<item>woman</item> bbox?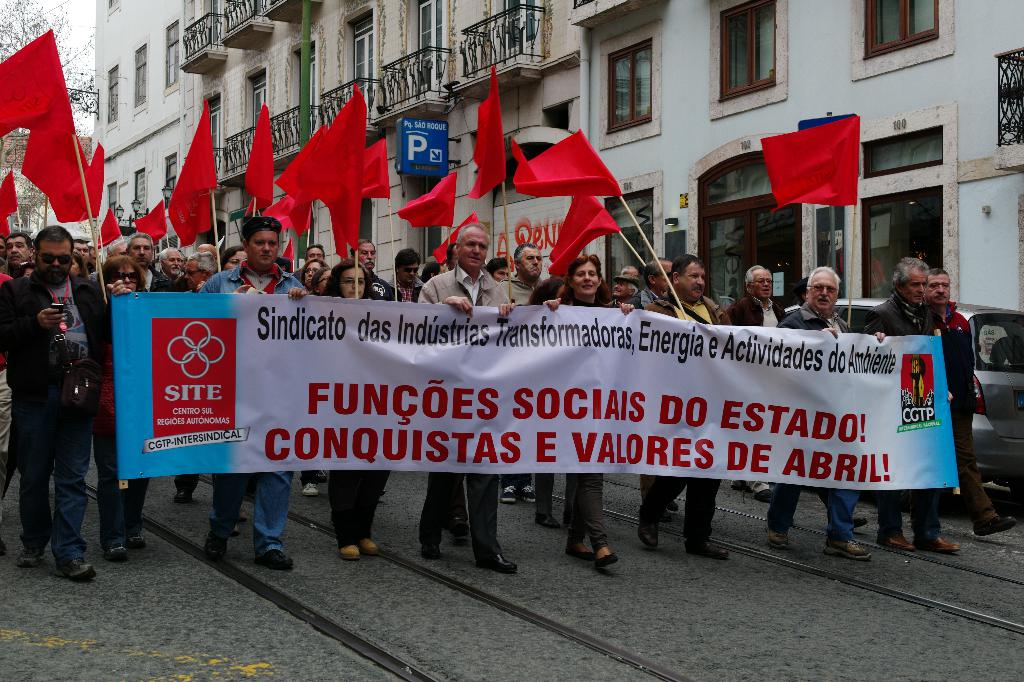
box=[97, 254, 151, 563]
